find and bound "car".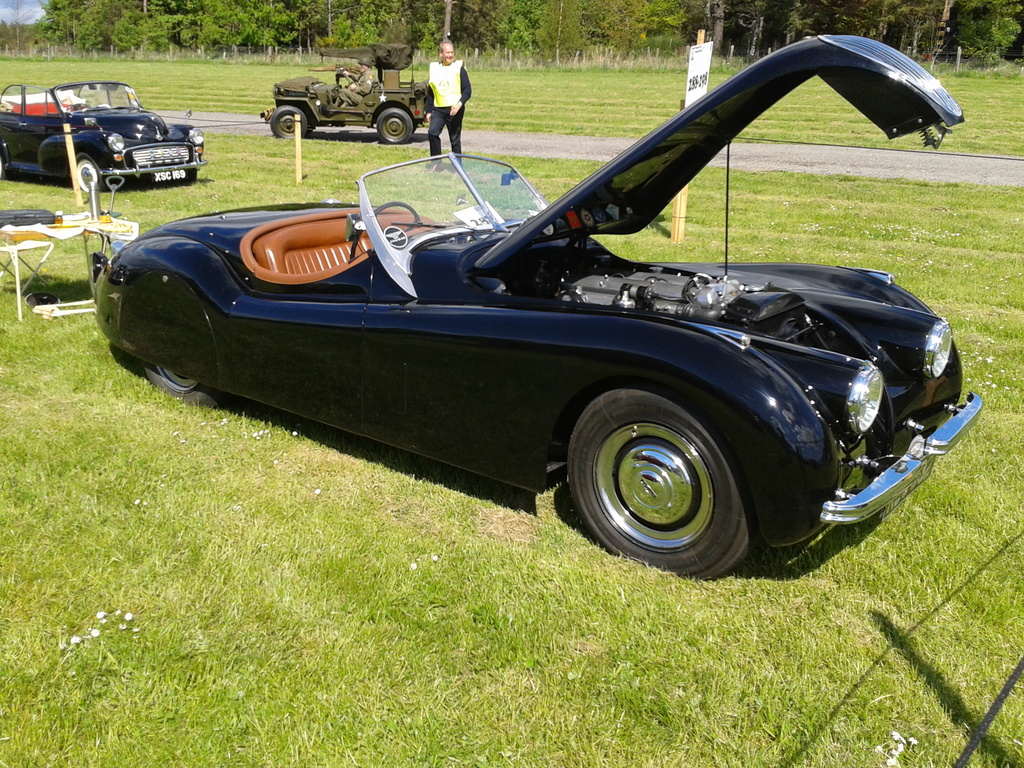
Bound: [0, 78, 214, 193].
